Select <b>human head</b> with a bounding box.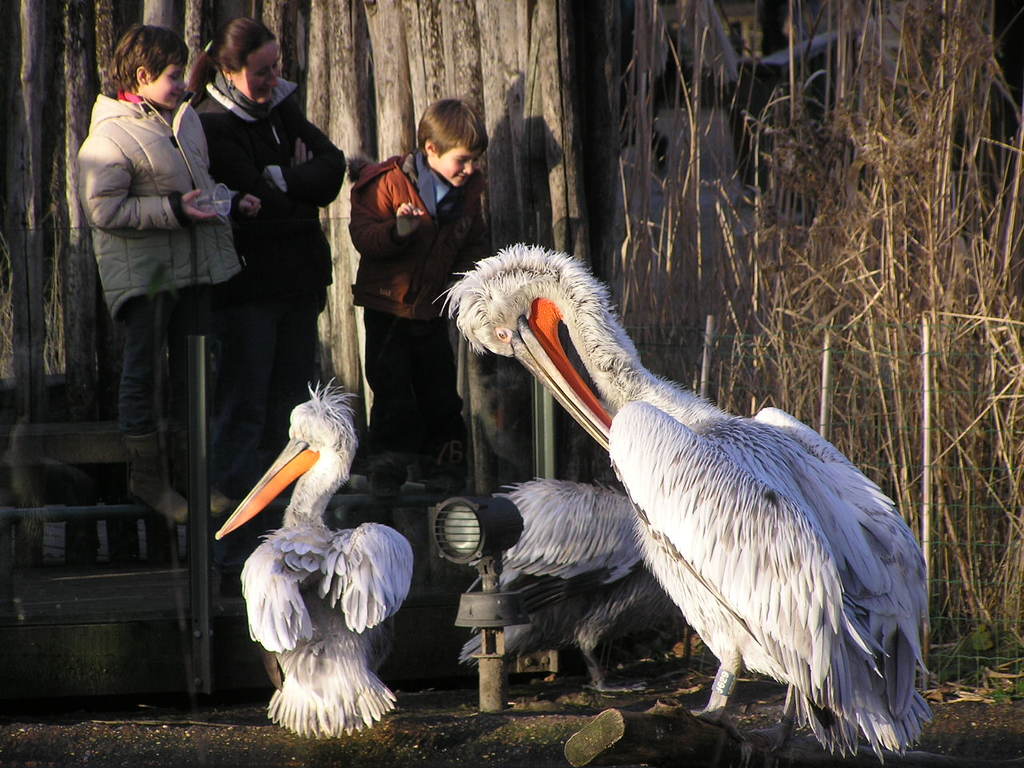
BBox(203, 11, 283, 106).
